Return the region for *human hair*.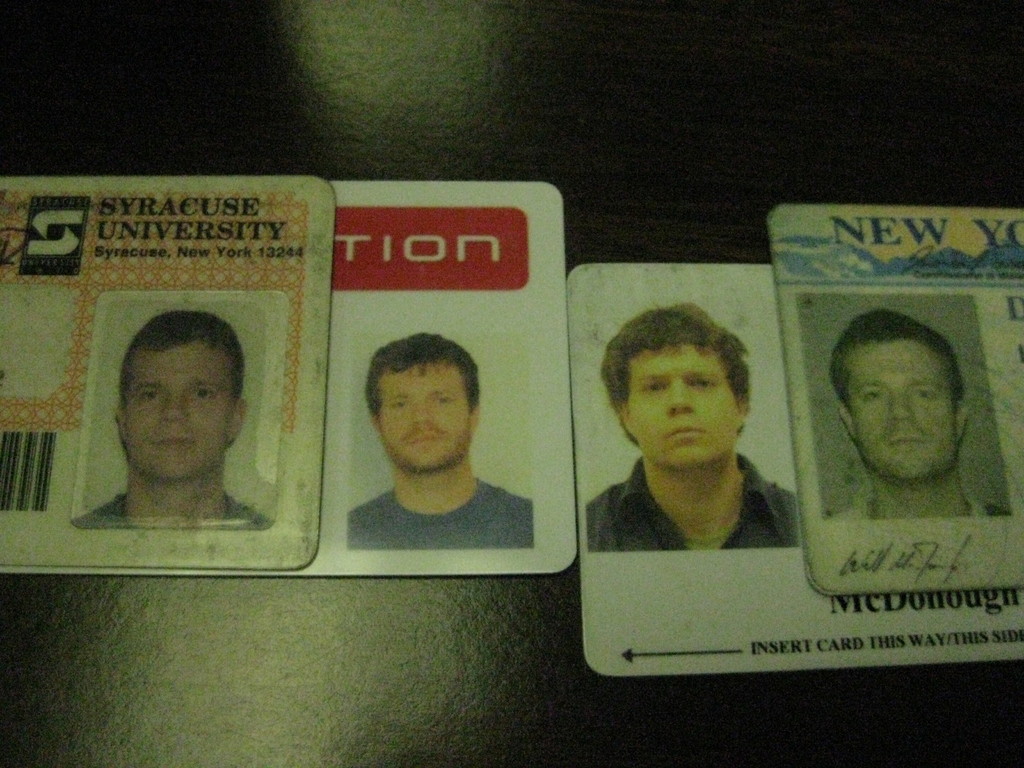
<box>600,301,749,442</box>.
